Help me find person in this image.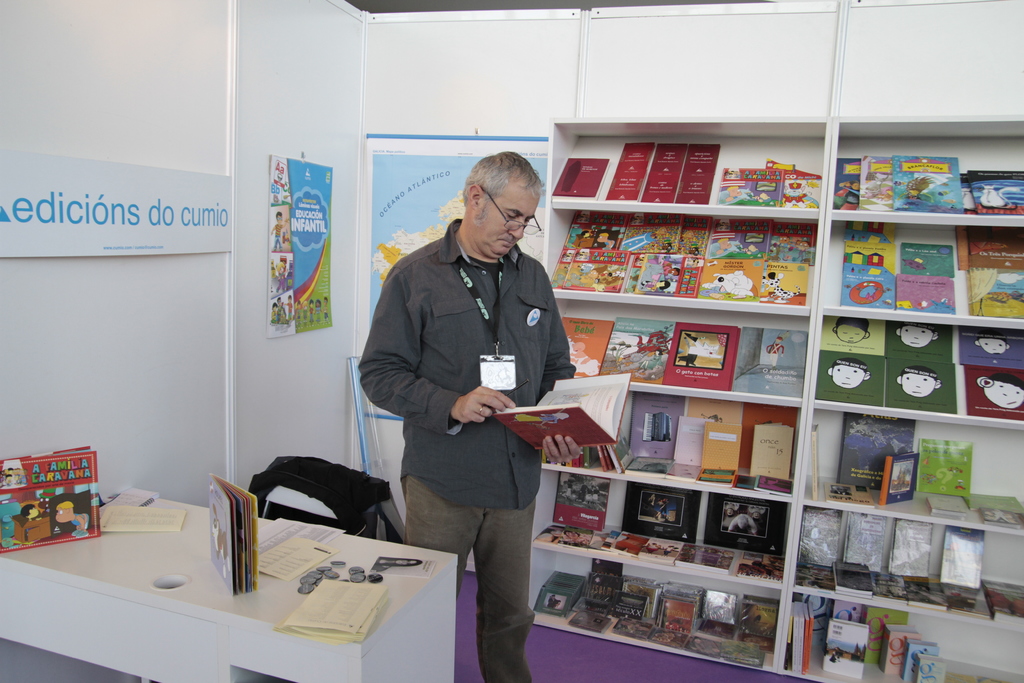
Found it: detection(894, 322, 941, 352).
